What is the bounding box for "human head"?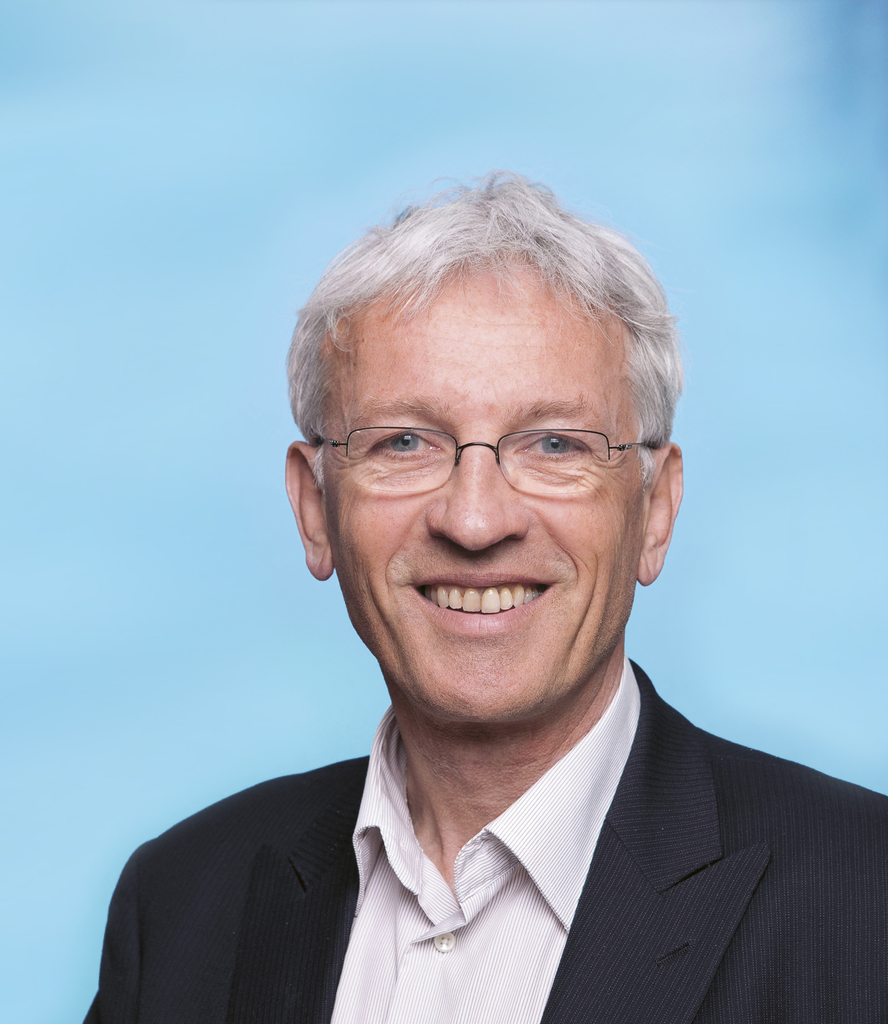
detection(283, 175, 693, 653).
